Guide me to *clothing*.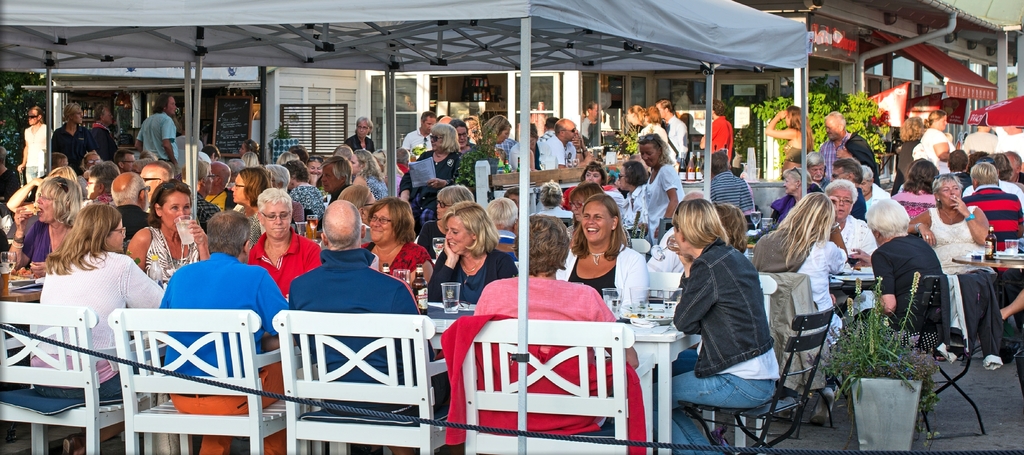
Guidance: 710/173/772/257.
